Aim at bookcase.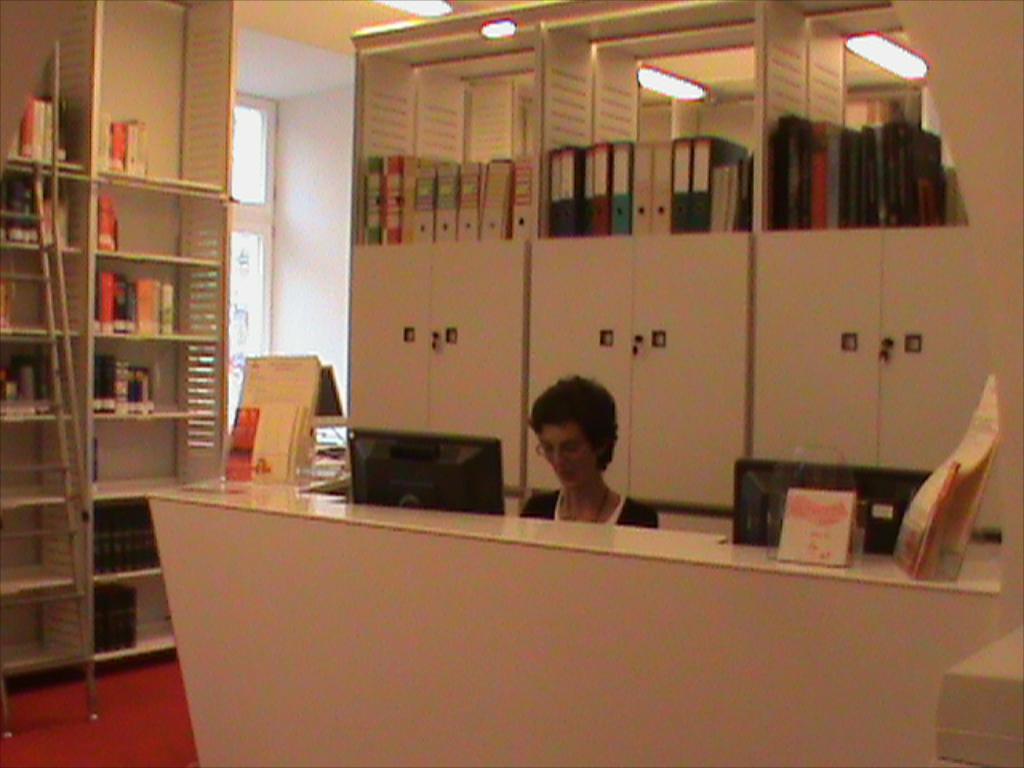
Aimed at Rect(349, 24, 973, 227).
